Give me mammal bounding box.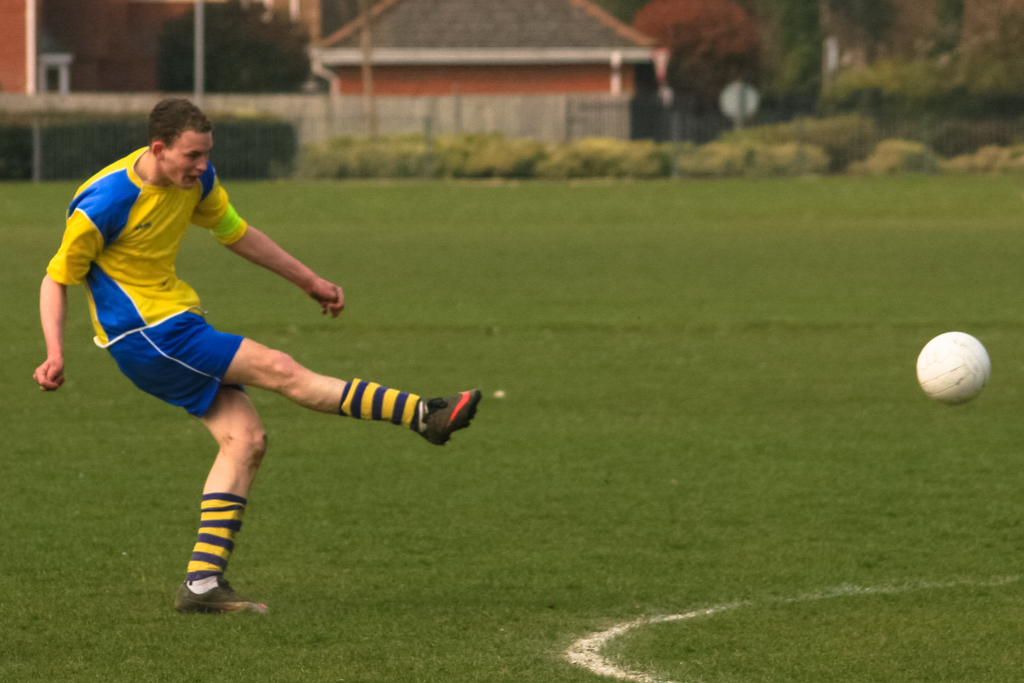
[x1=54, y1=115, x2=410, y2=593].
